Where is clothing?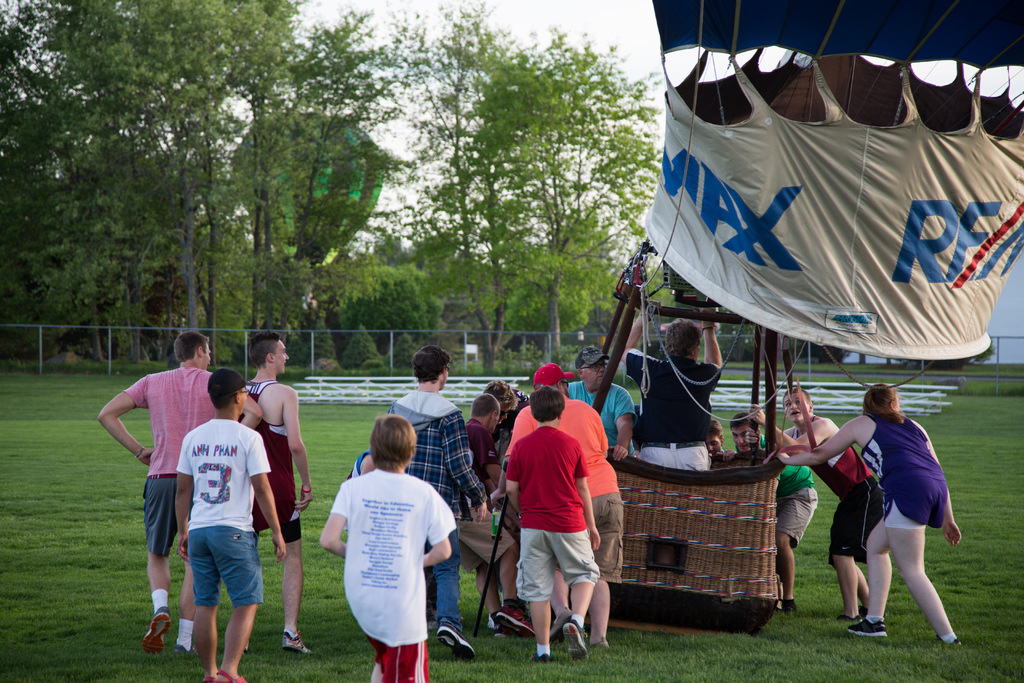
BBox(568, 378, 637, 457).
